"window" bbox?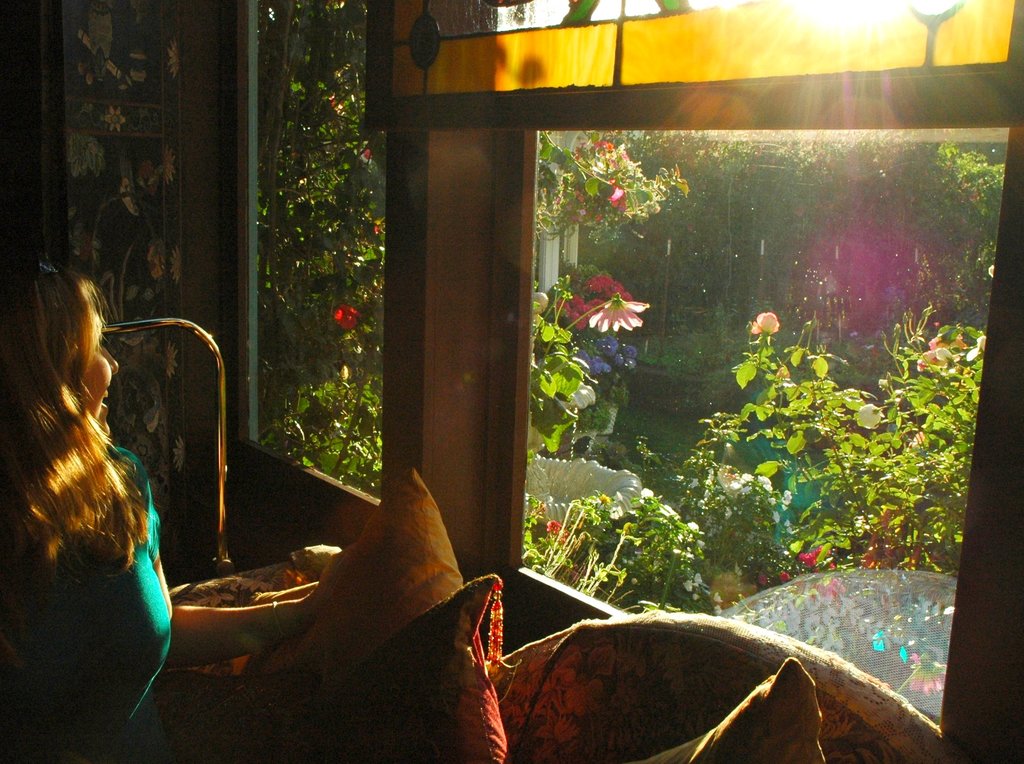
x1=516 y1=70 x2=982 y2=668
